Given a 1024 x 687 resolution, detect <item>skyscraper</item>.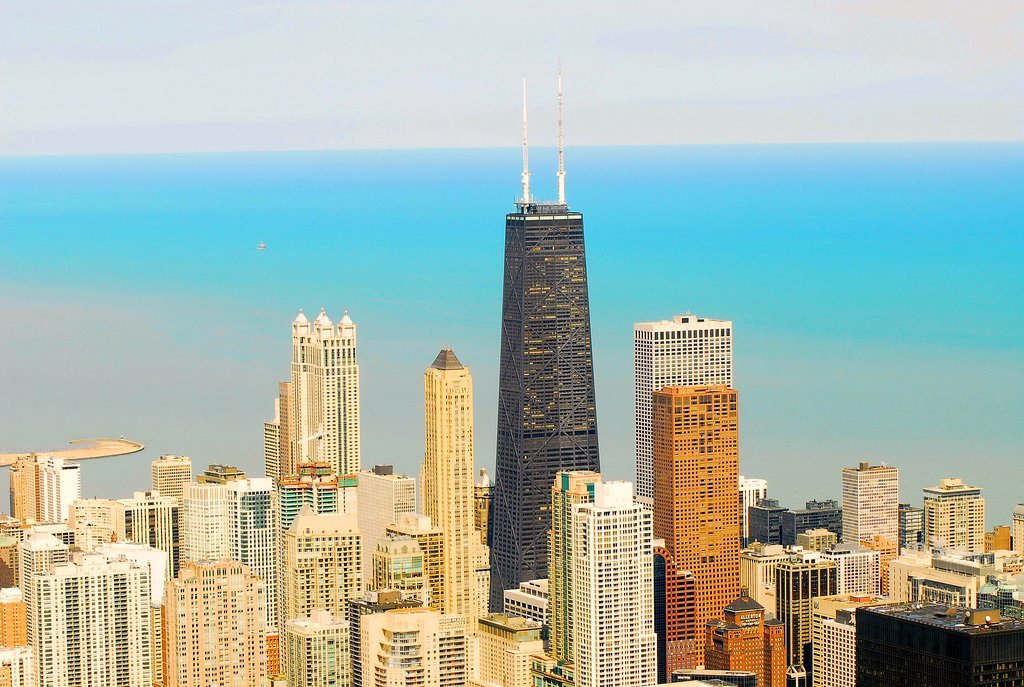
357/600/467/686.
